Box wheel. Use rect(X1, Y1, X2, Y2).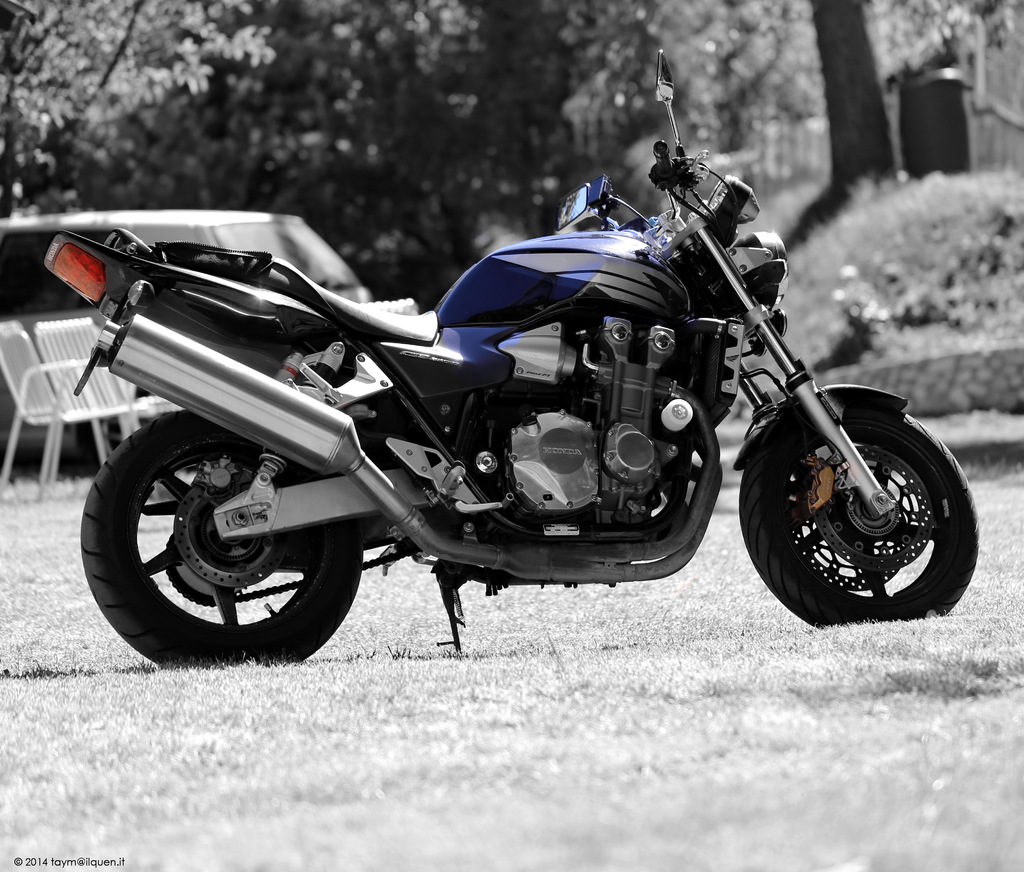
rect(77, 409, 362, 668).
